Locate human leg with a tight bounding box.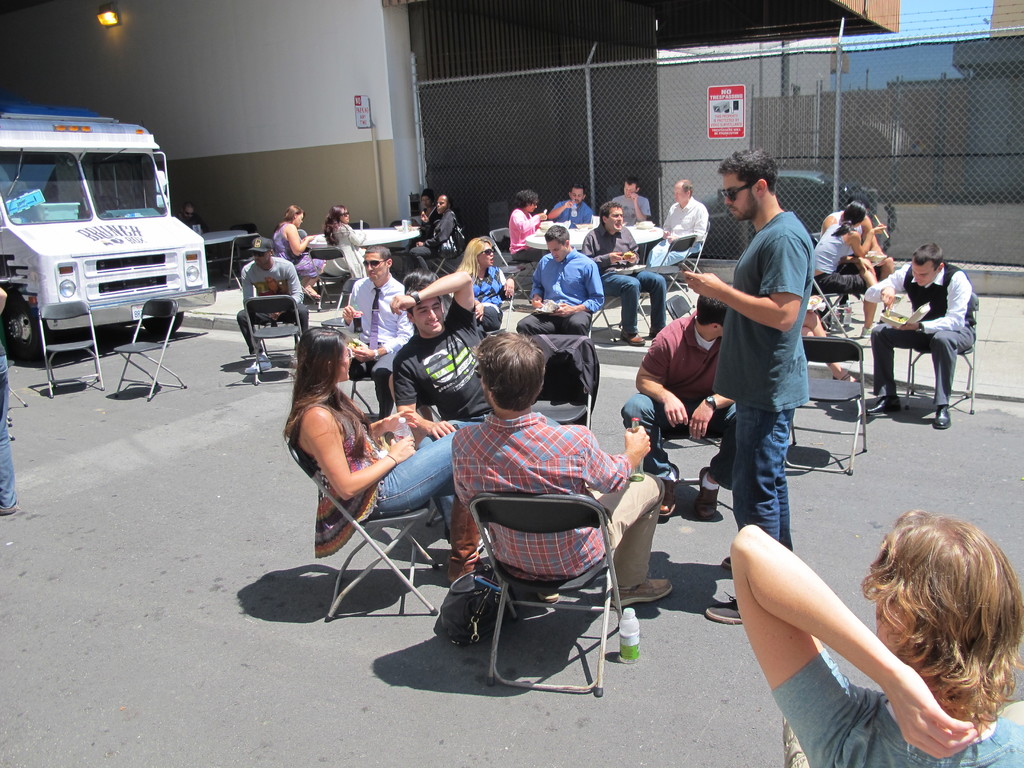
x1=0, y1=342, x2=19, y2=512.
